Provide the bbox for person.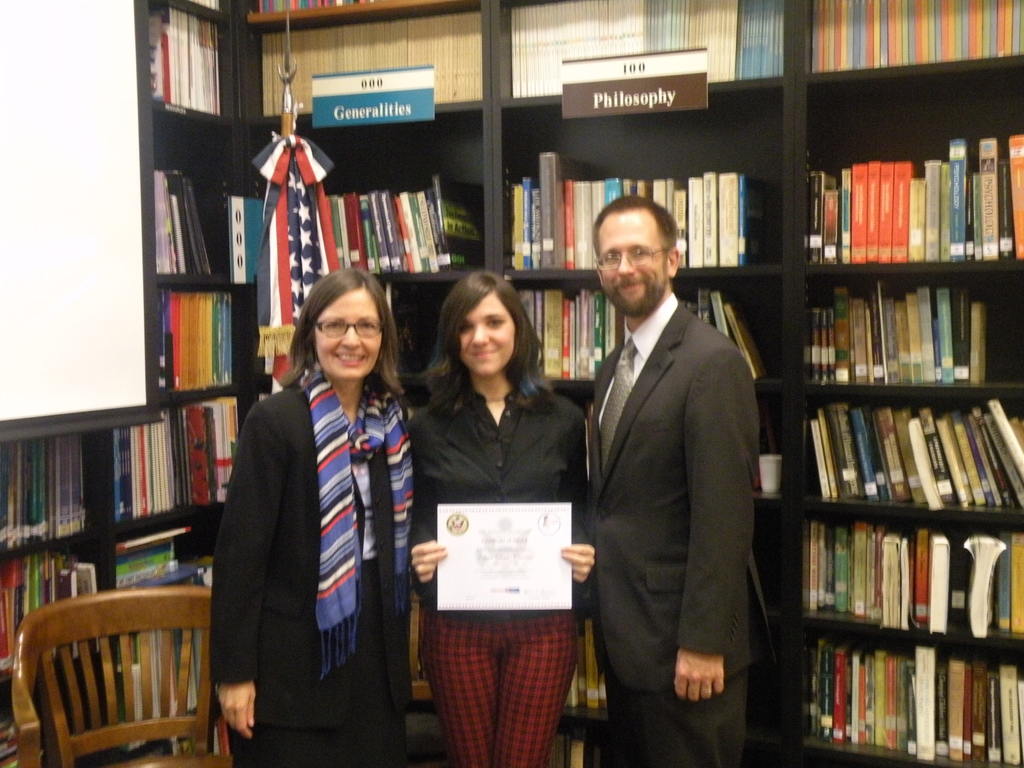
locate(584, 196, 757, 765).
